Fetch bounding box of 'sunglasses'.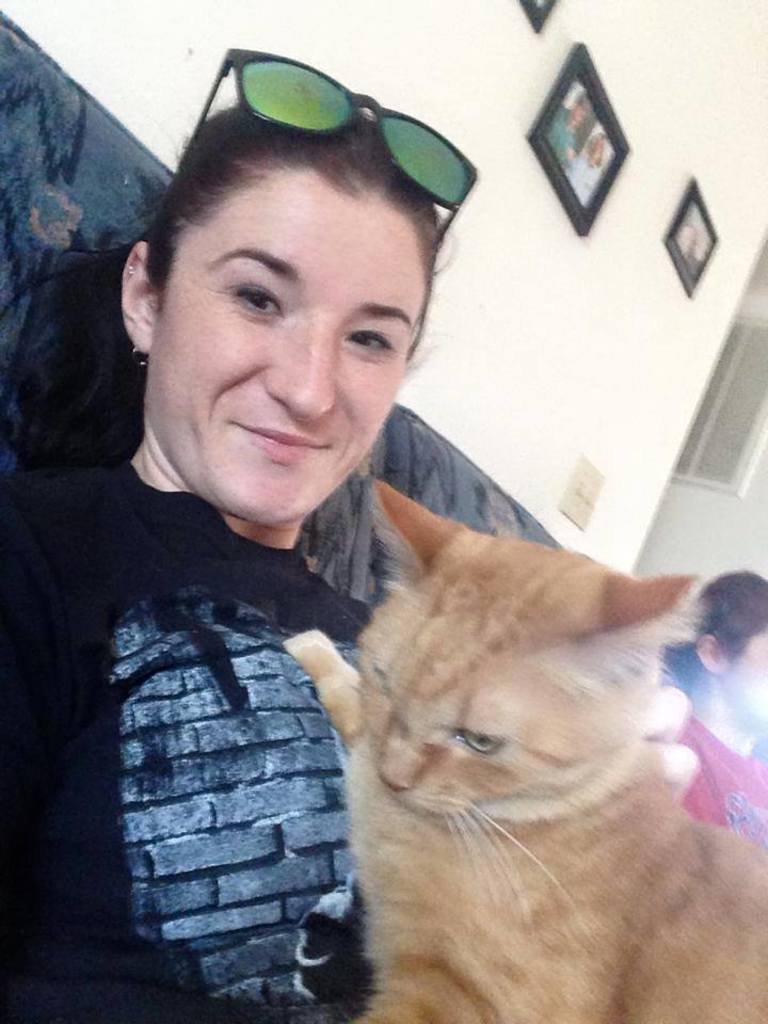
Bbox: (x1=174, y1=49, x2=481, y2=262).
